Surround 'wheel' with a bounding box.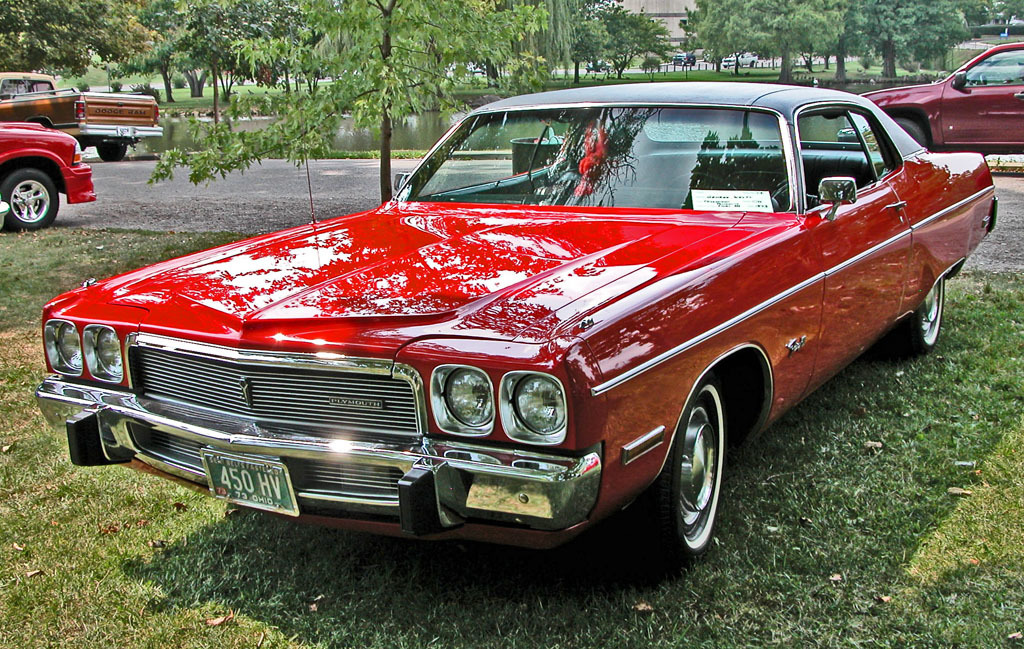
(x1=892, y1=269, x2=941, y2=357).
